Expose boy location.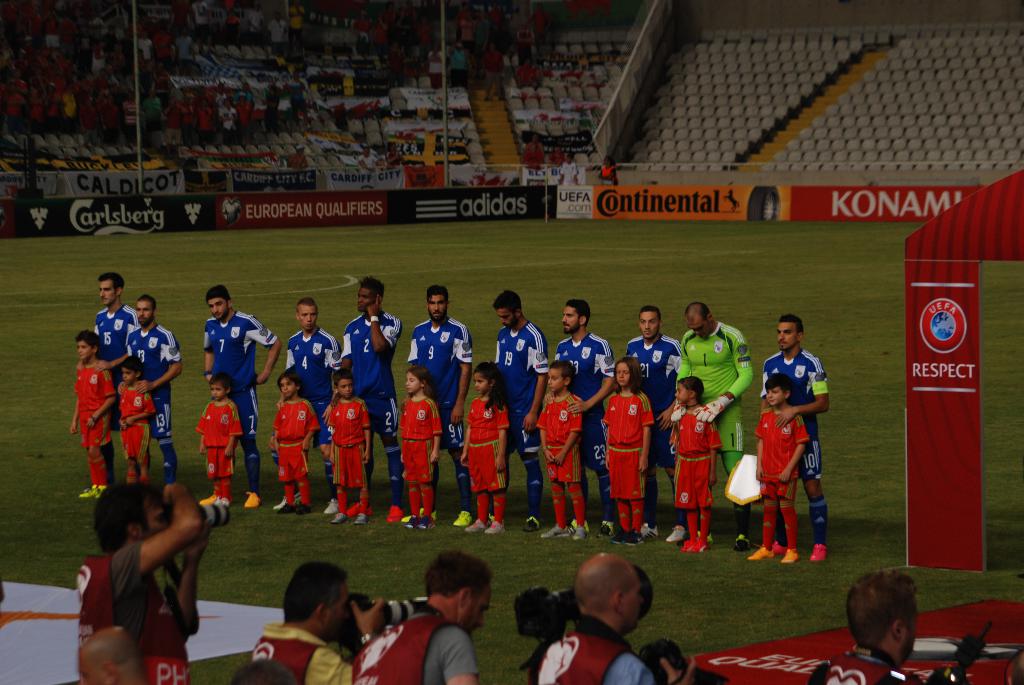
Exposed at (left=676, top=375, right=723, bottom=551).
